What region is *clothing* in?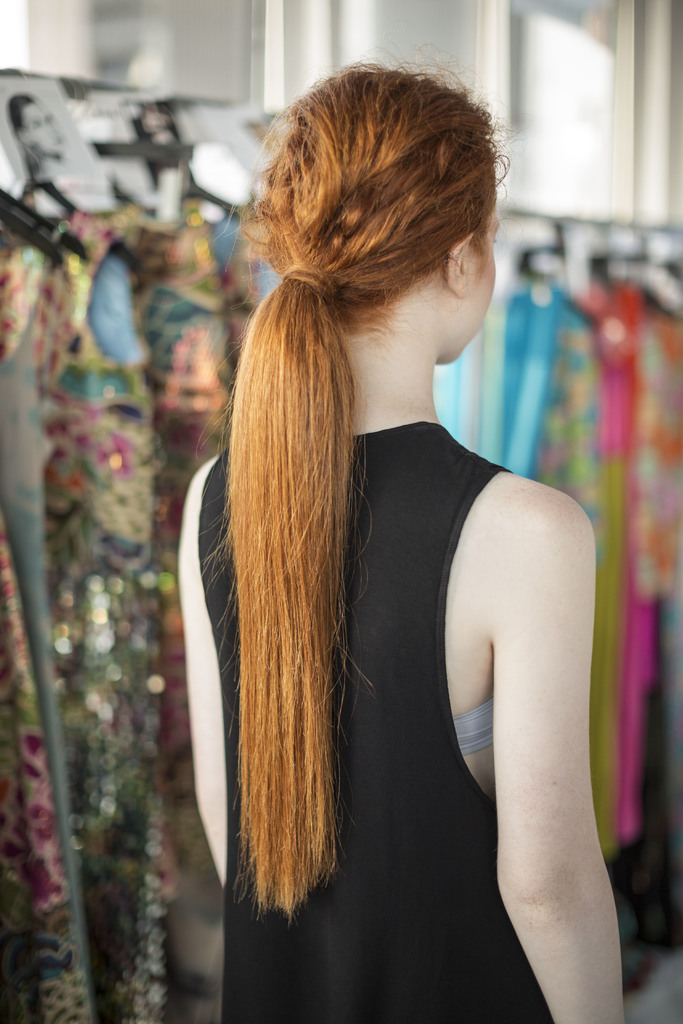
[x1=192, y1=413, x2=555, y2=1023].
